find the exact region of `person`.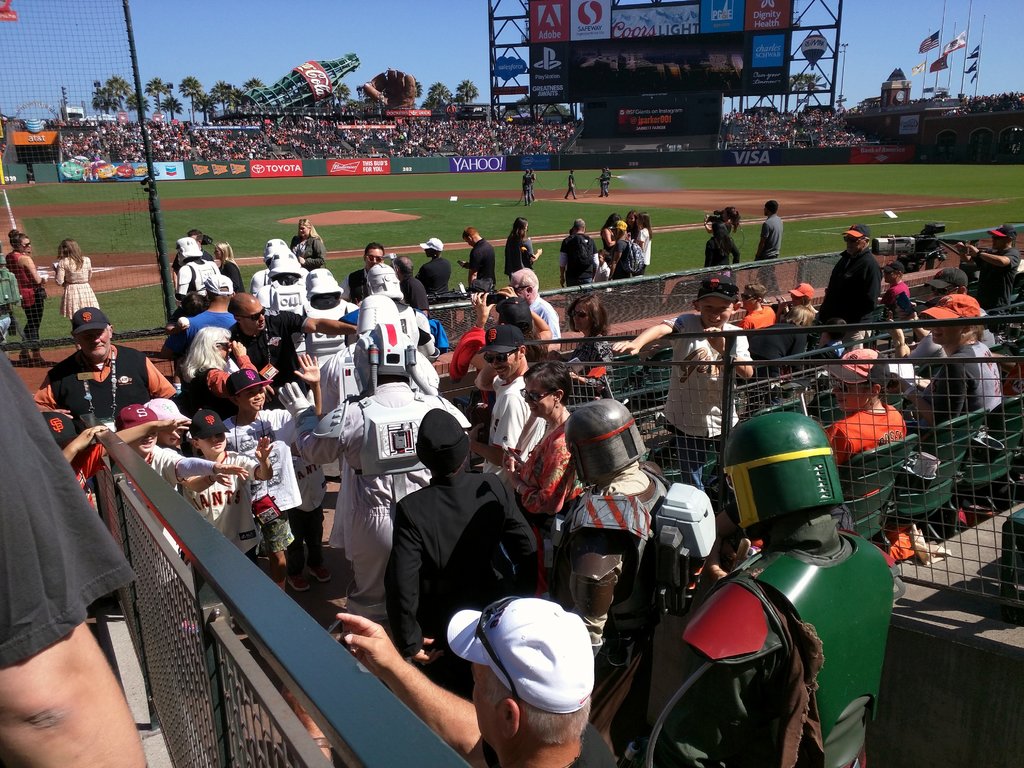
Exact region: left=54, top=238, right=100, bottom=321.
